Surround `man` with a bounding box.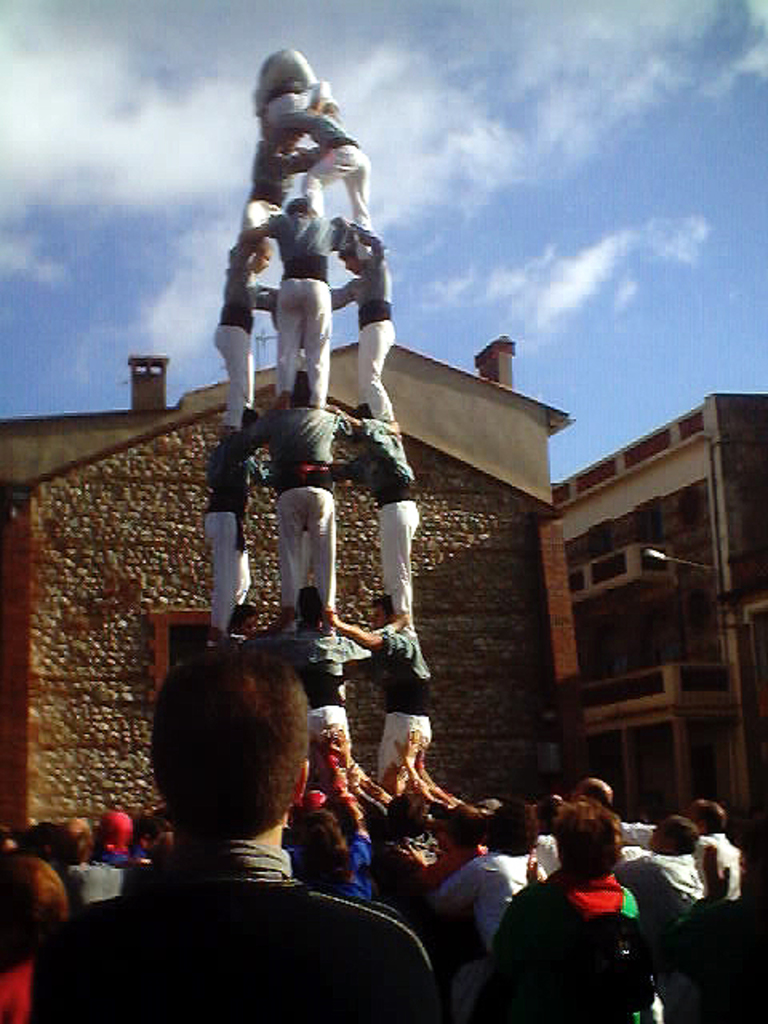
region(558, 773, 619, 814).
